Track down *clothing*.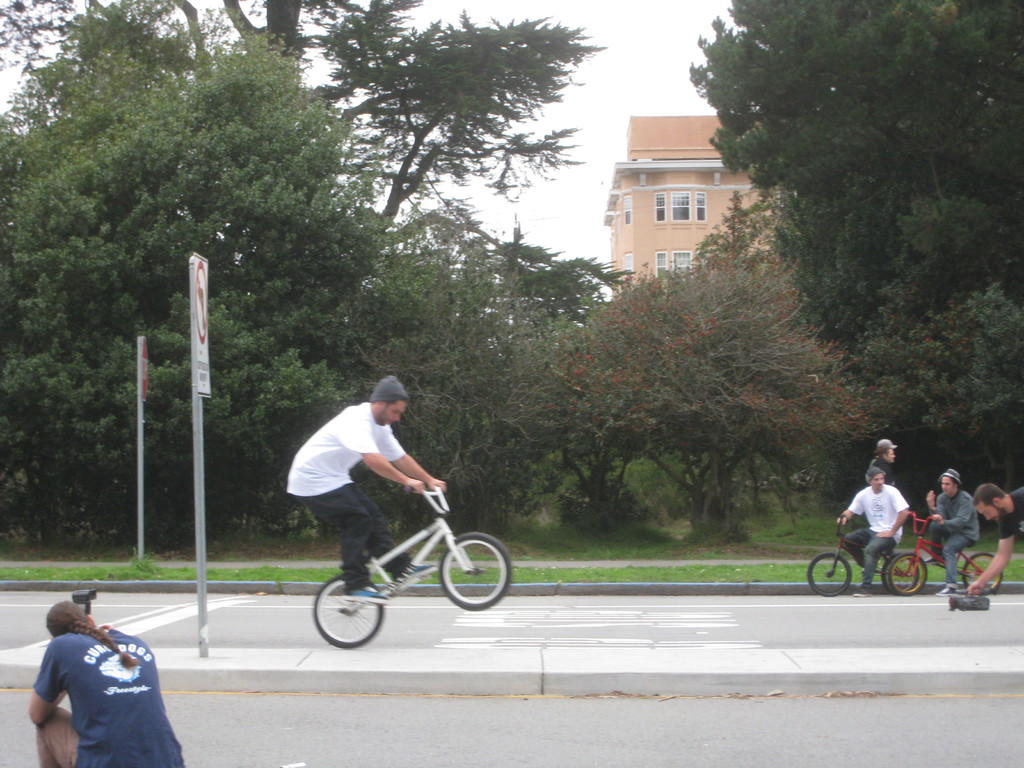
Tracked to detection(932, 485, 980, 579).
